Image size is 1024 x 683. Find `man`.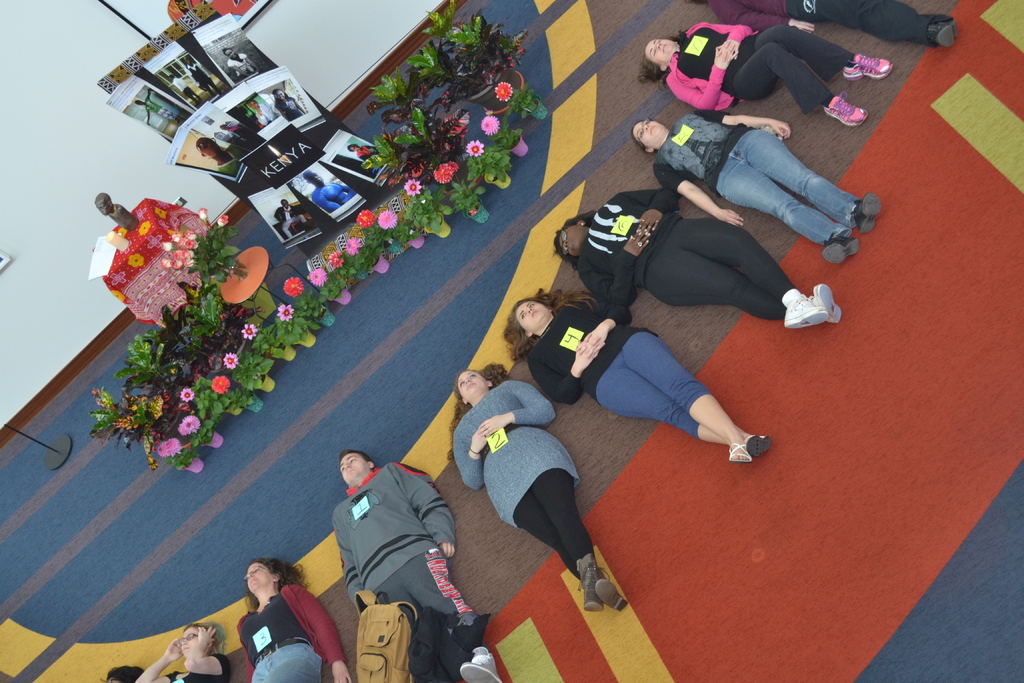
pyautogui.locateOnScreen(192, 135, 244, 183).
